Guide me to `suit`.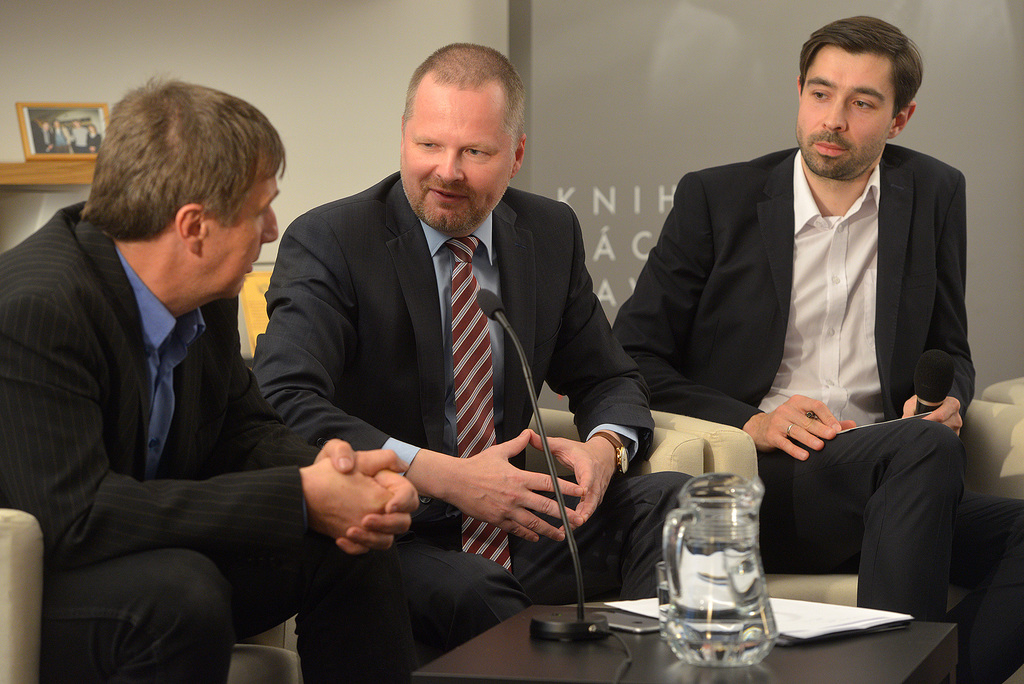
Guidance: (643,53,985,646).
